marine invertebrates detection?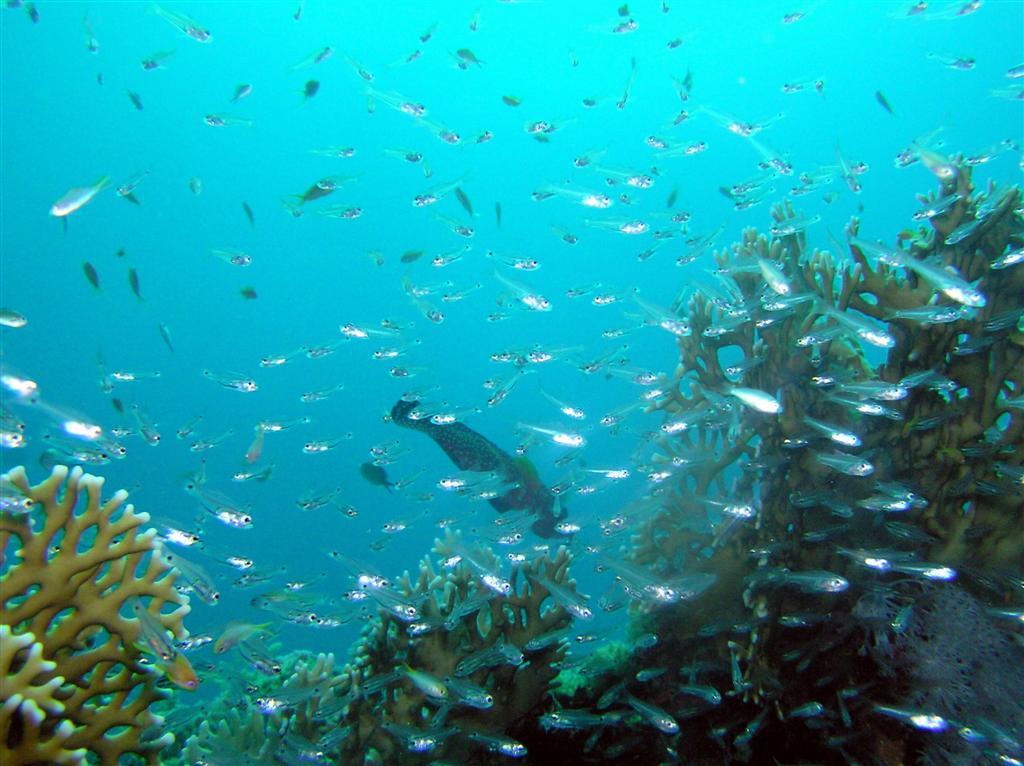
{"x1": 532, "y1": 182, "x2": 560, "y2": 202}
